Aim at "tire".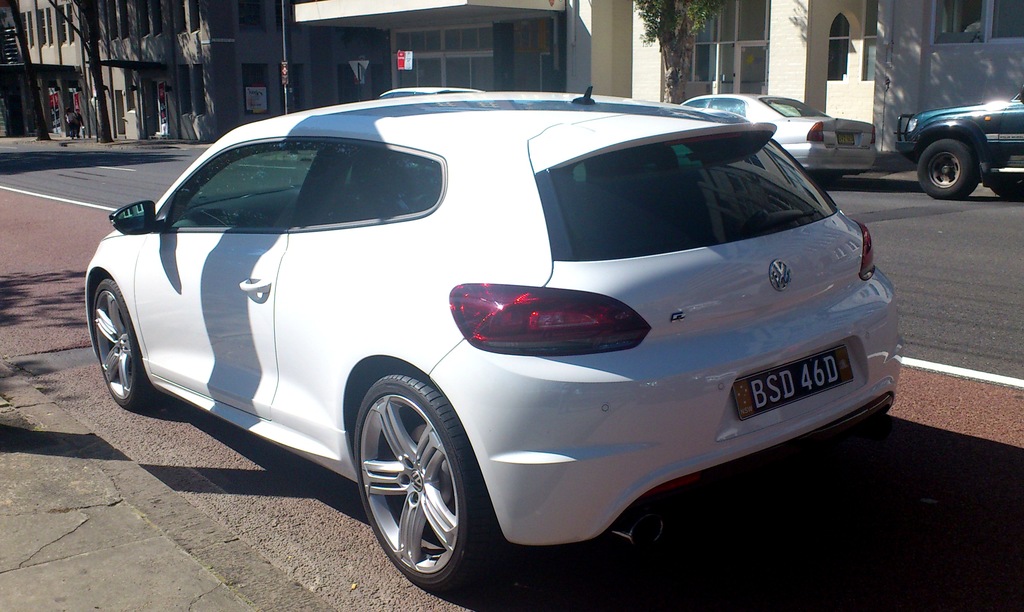
Aimed at <box>89,277,156,412</box>.
